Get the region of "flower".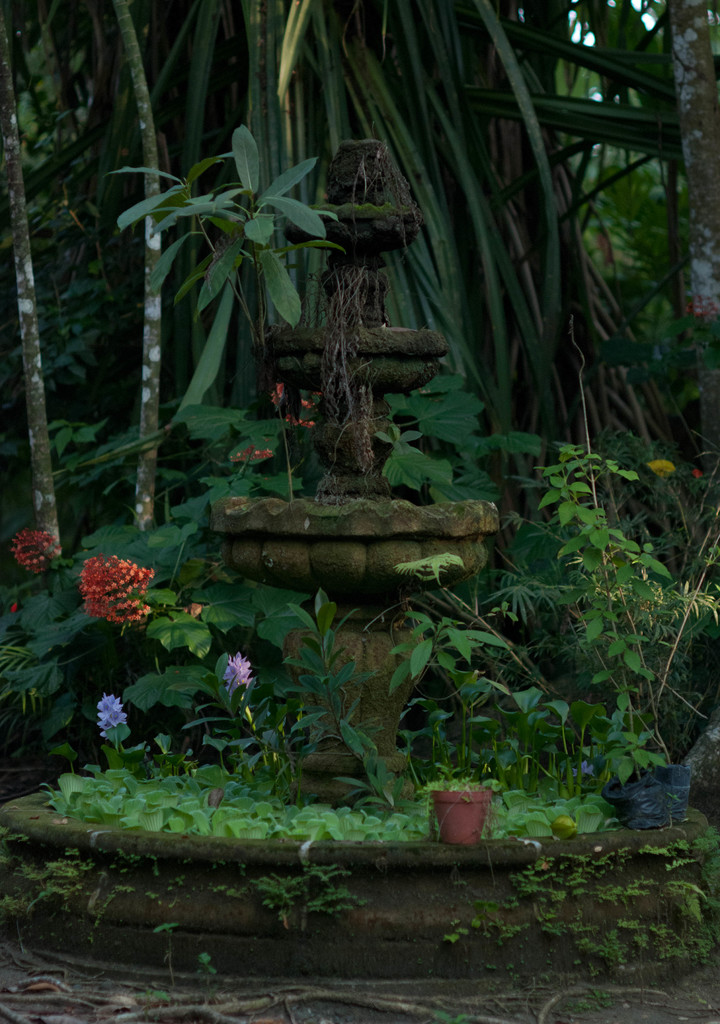
detection(269, 384, 286, 405).
